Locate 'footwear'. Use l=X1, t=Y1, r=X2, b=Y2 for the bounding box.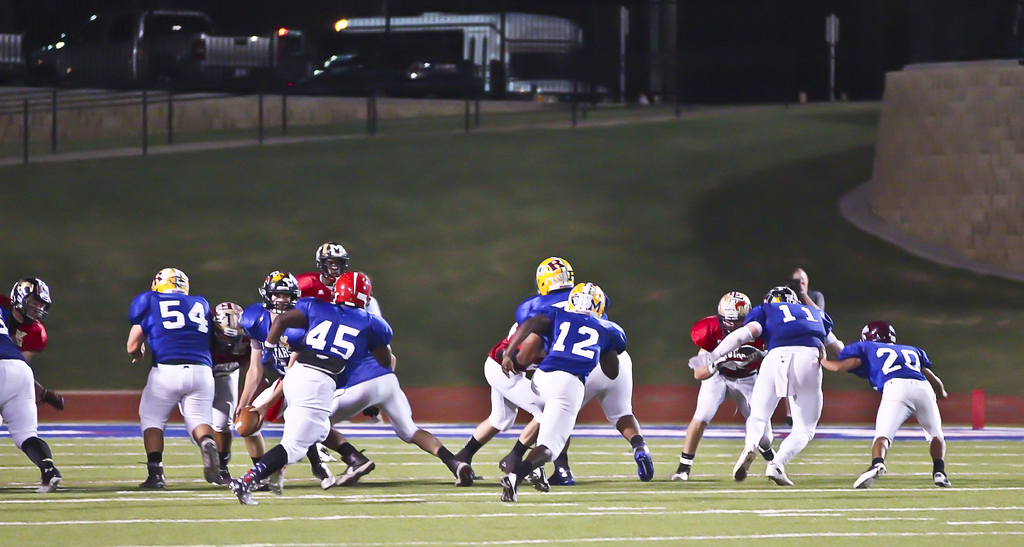
l=525, t=457, r=553, b=494.
